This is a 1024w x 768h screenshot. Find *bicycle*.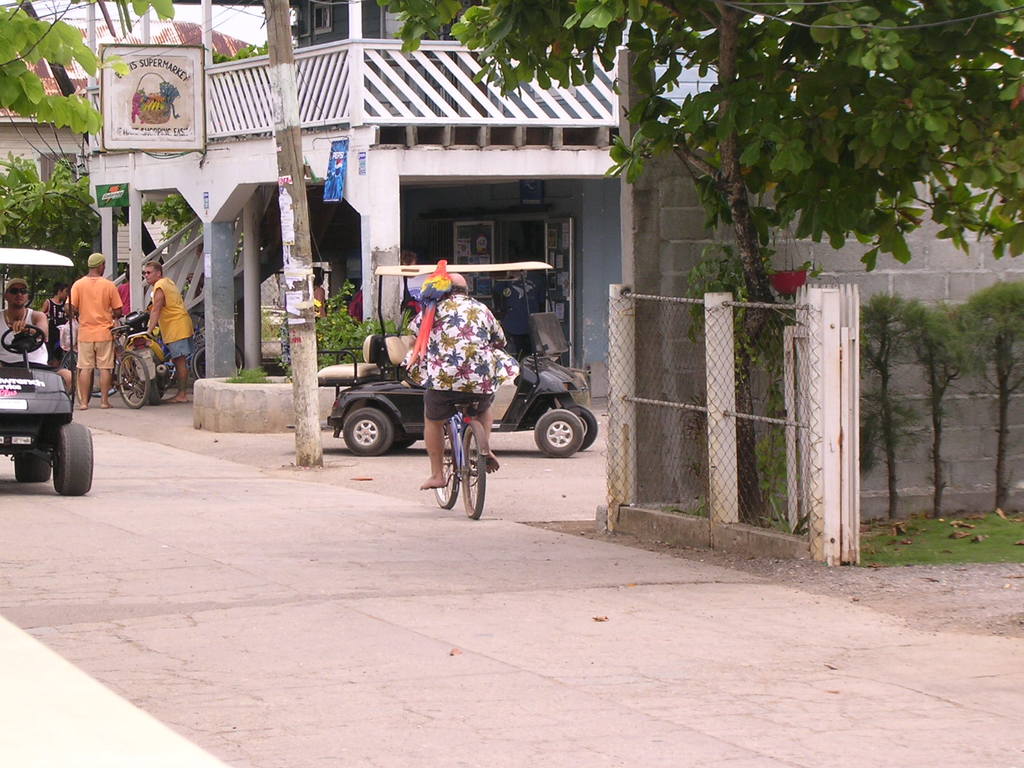
Bounding box: x1=58 y1=315 x2=150 y2=404.
